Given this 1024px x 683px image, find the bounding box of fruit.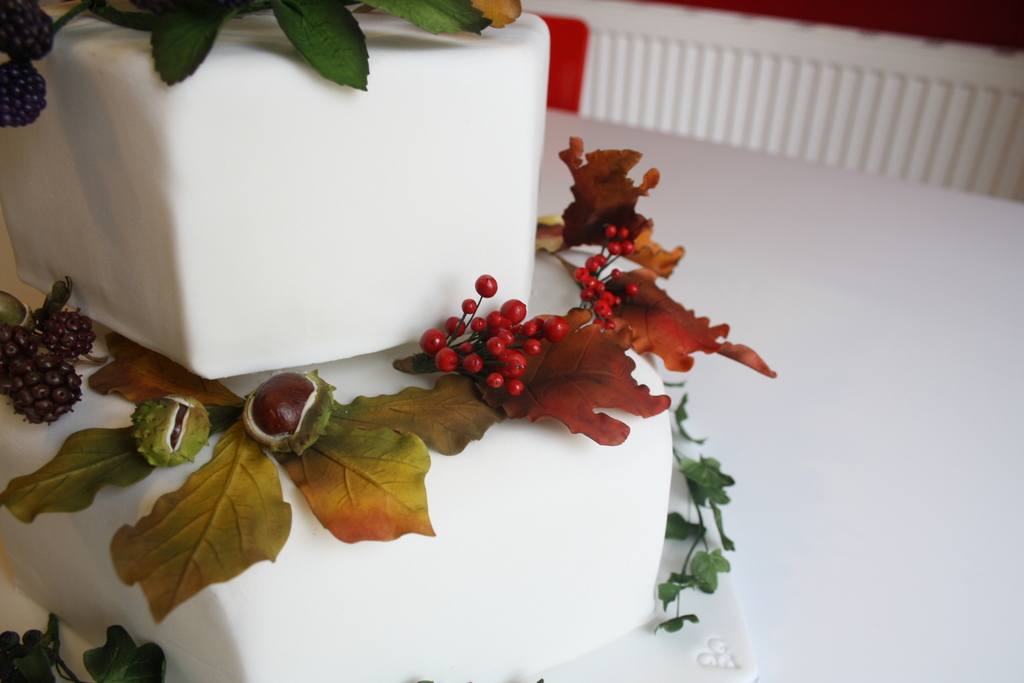
bbox(26, 306, 99, 362).
